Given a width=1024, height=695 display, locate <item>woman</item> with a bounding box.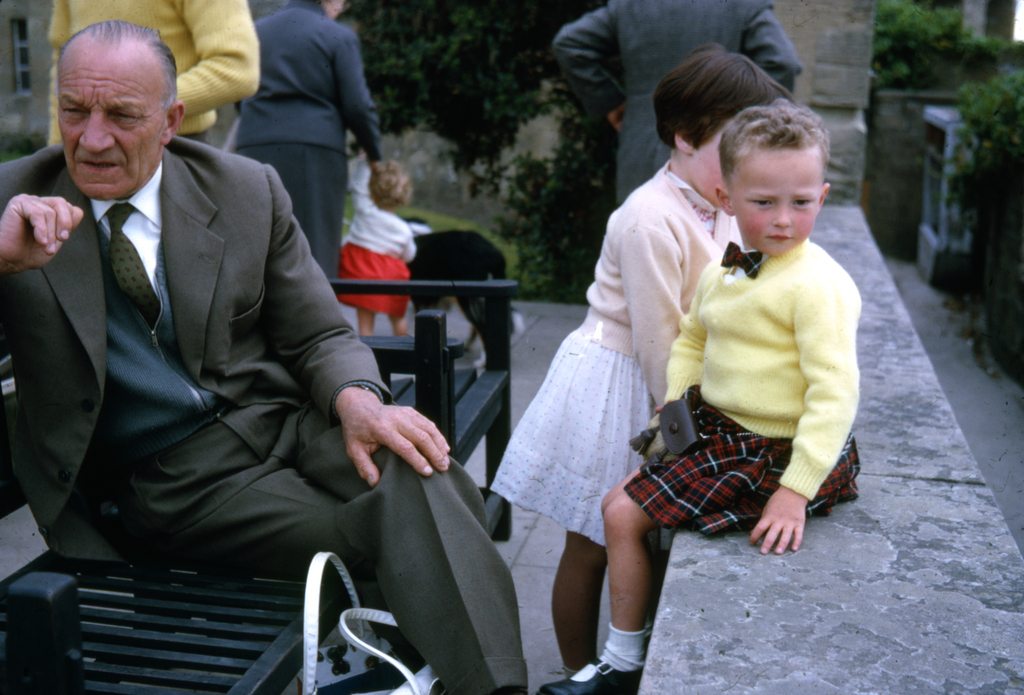
Located: bbox=[490, 47, 796, 676].
